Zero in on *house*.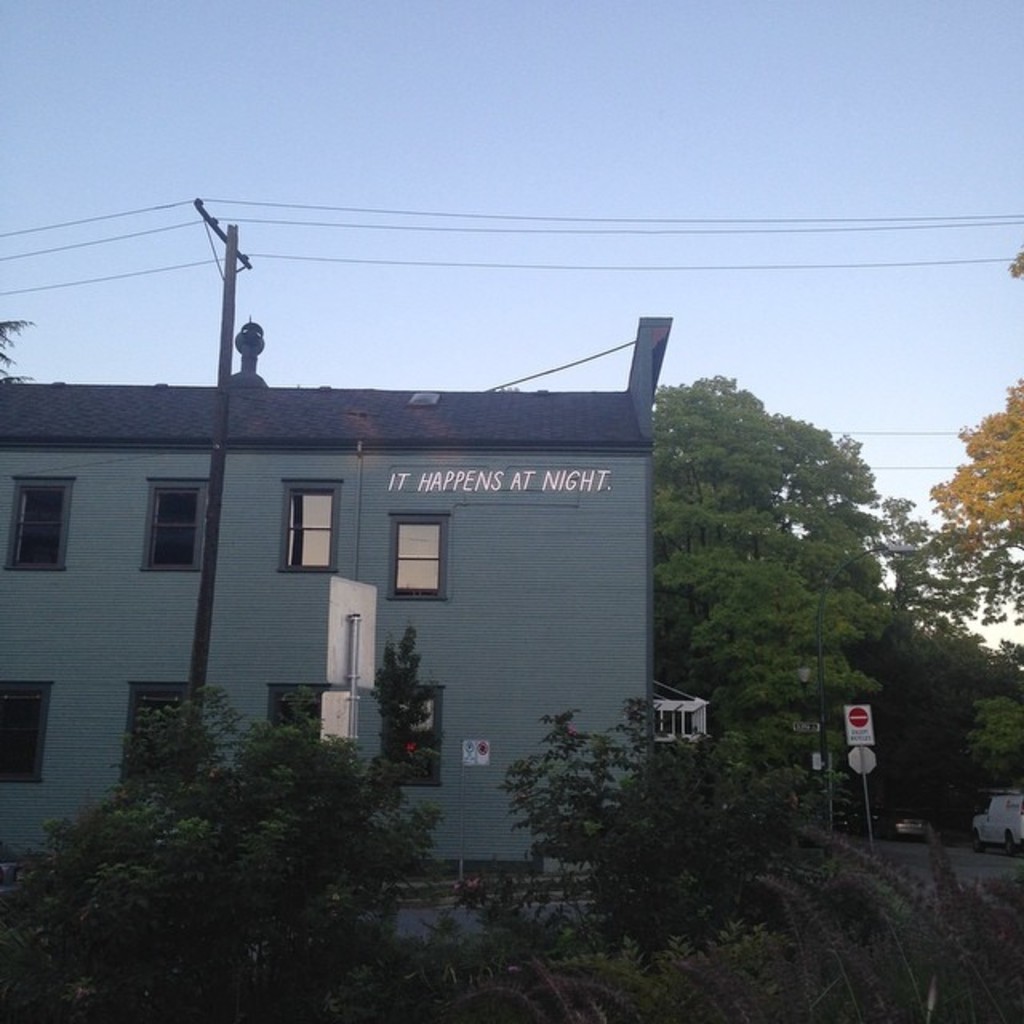
Zeroed in: <region>0, 310, 704, 960</region>.
